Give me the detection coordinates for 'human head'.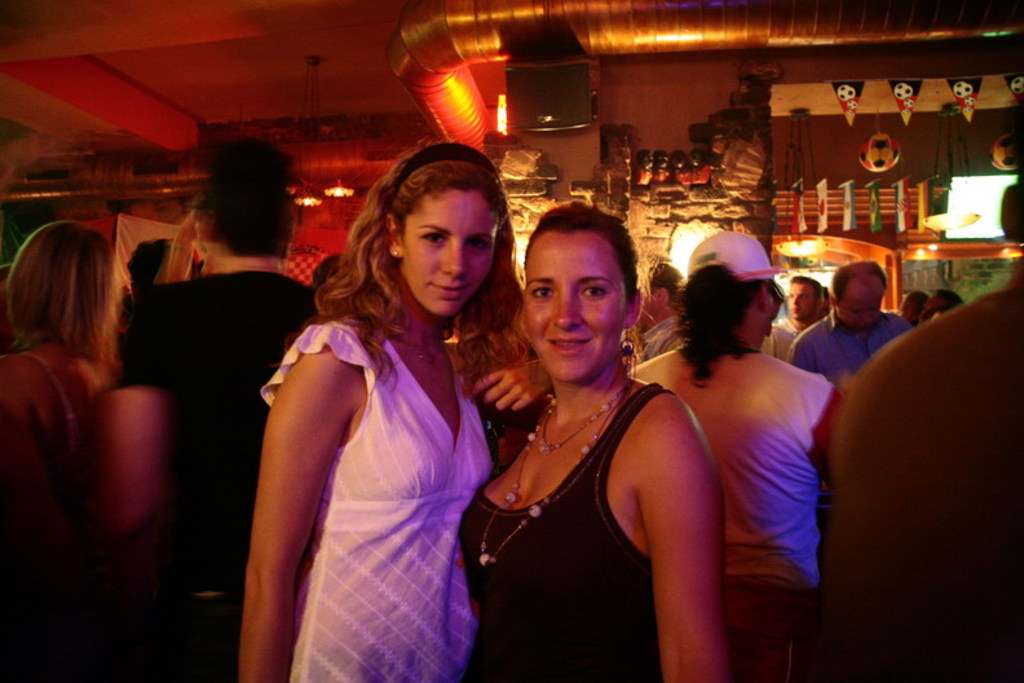
[left=193, top=137, right=297, bottom=261].
